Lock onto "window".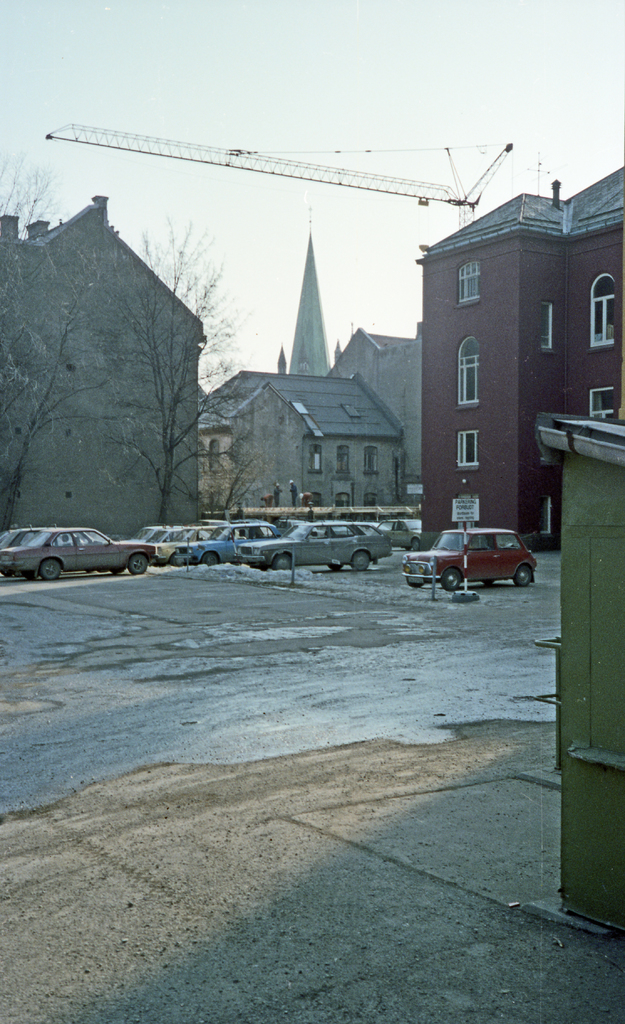
Locked: l=452, t=259, r=485, b=308.
